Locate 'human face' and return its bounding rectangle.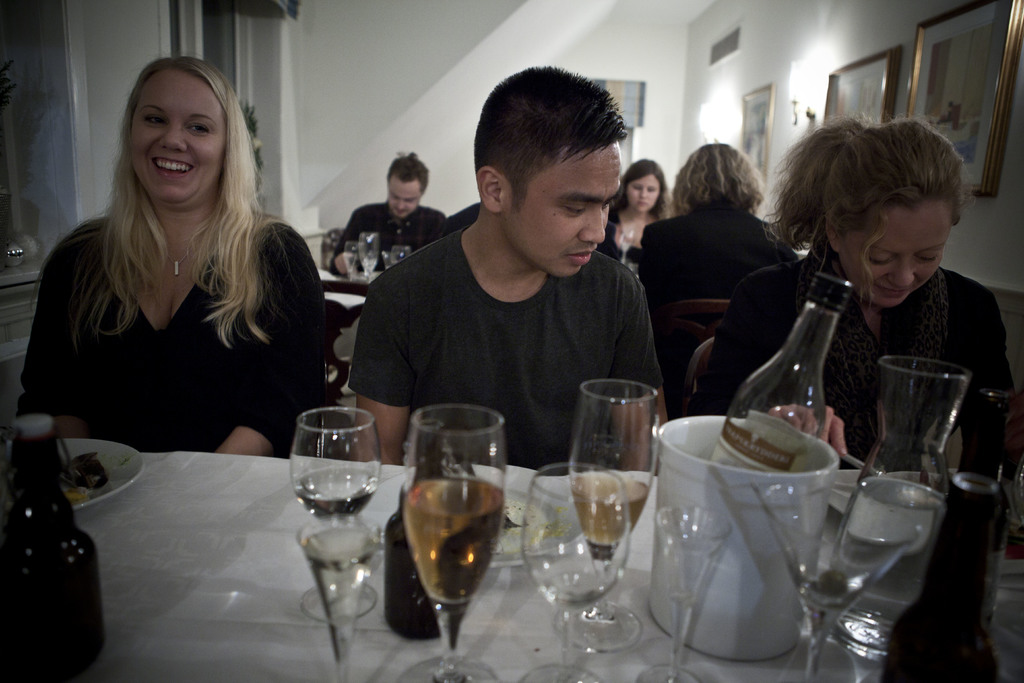
box=[626, 174, 661, 210].
